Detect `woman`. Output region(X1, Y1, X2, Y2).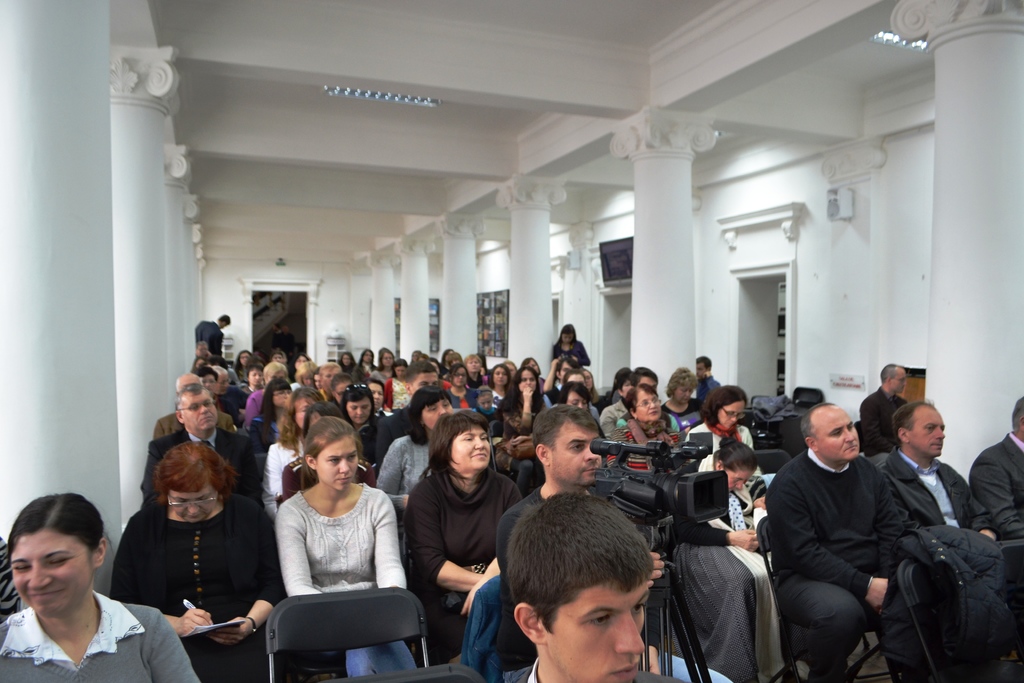
region(673, 438, 788, 682).
